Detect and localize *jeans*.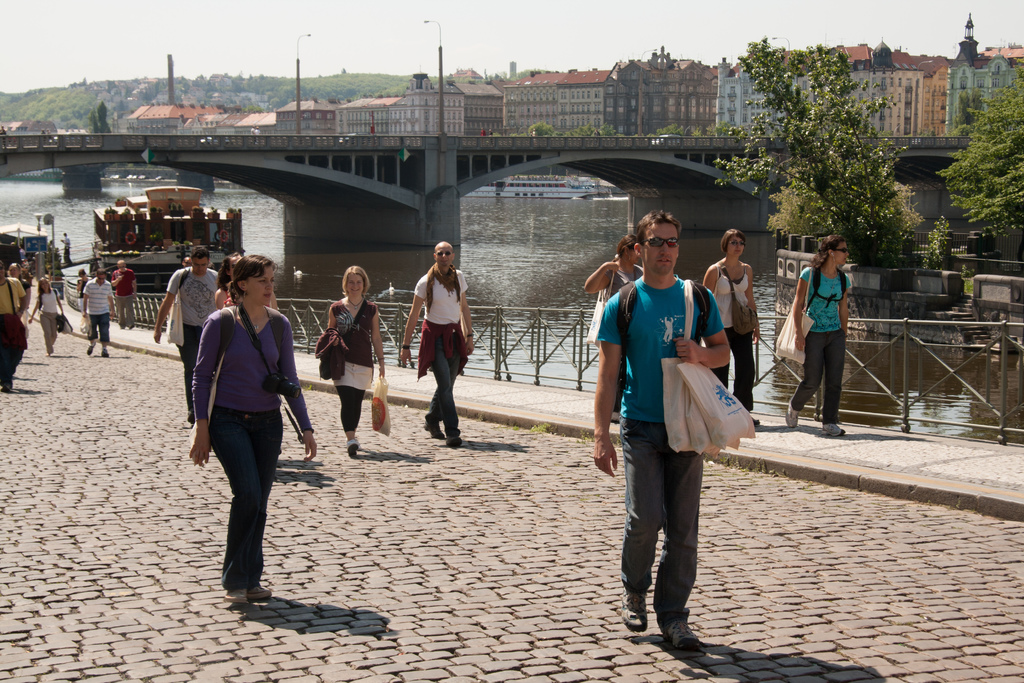
Localized at l=87, t=315, r=109, b=343.
